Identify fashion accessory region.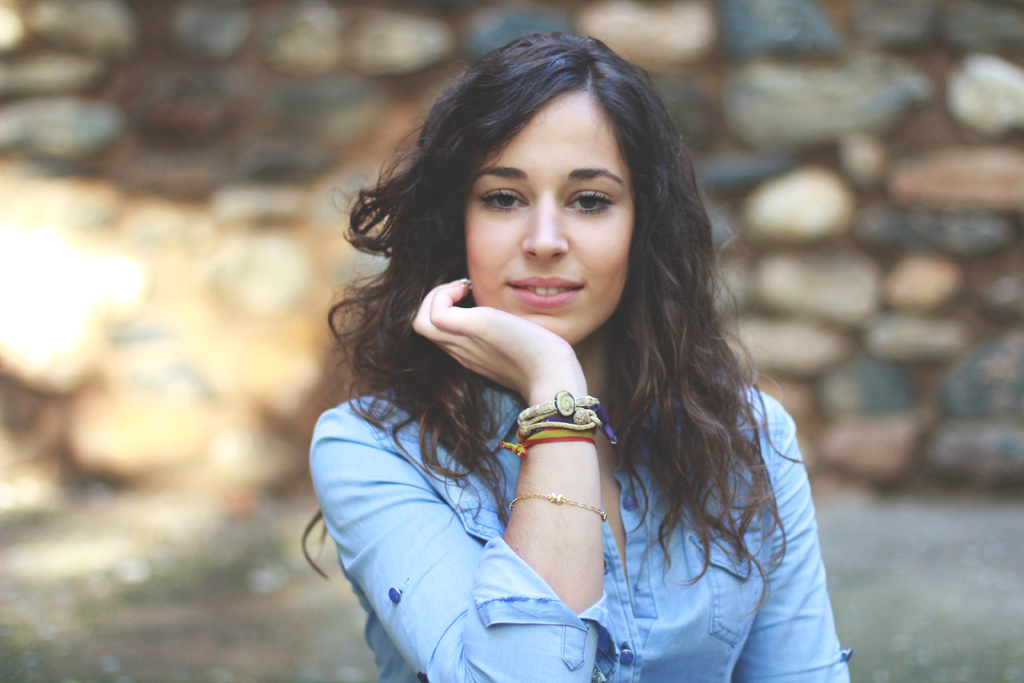
Region: Rect(500, 440, 602, 454).
